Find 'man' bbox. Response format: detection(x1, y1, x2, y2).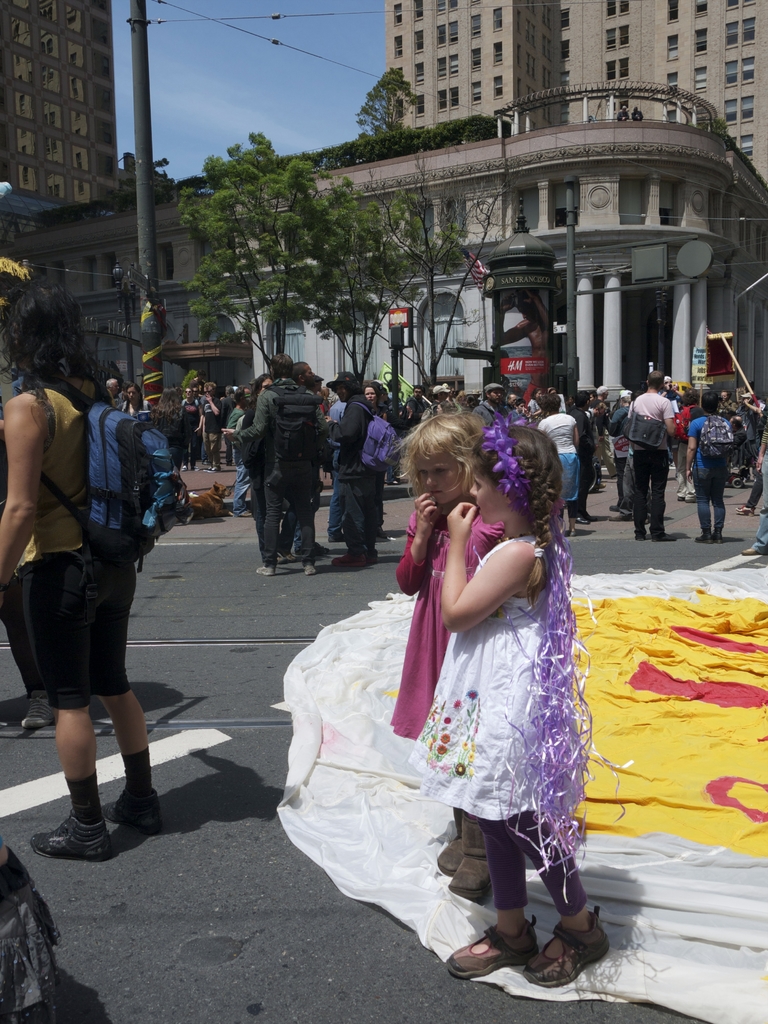
detection(568, 385, 590, 526).
